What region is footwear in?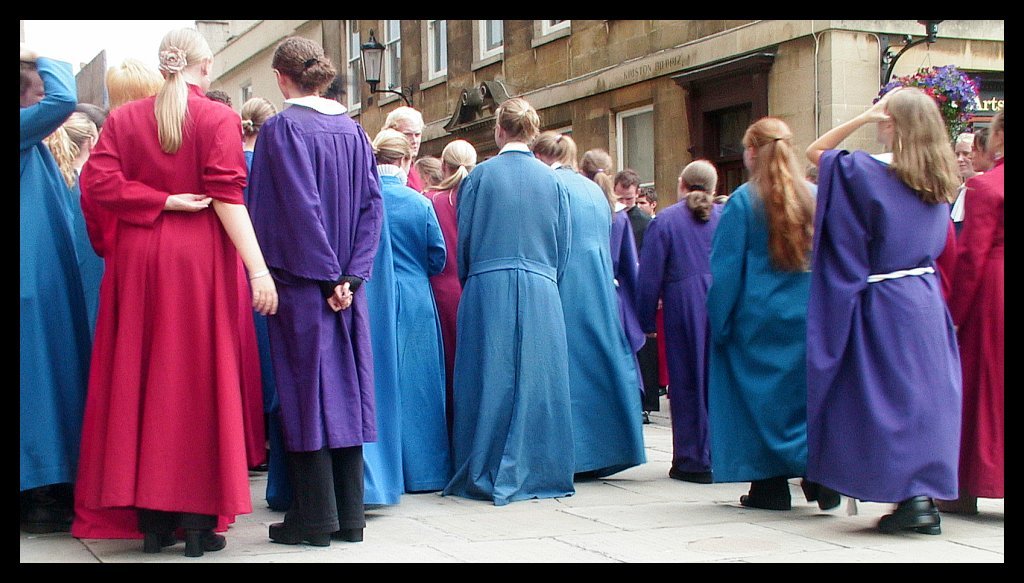
bbox=(741, 483, 794, 514).
